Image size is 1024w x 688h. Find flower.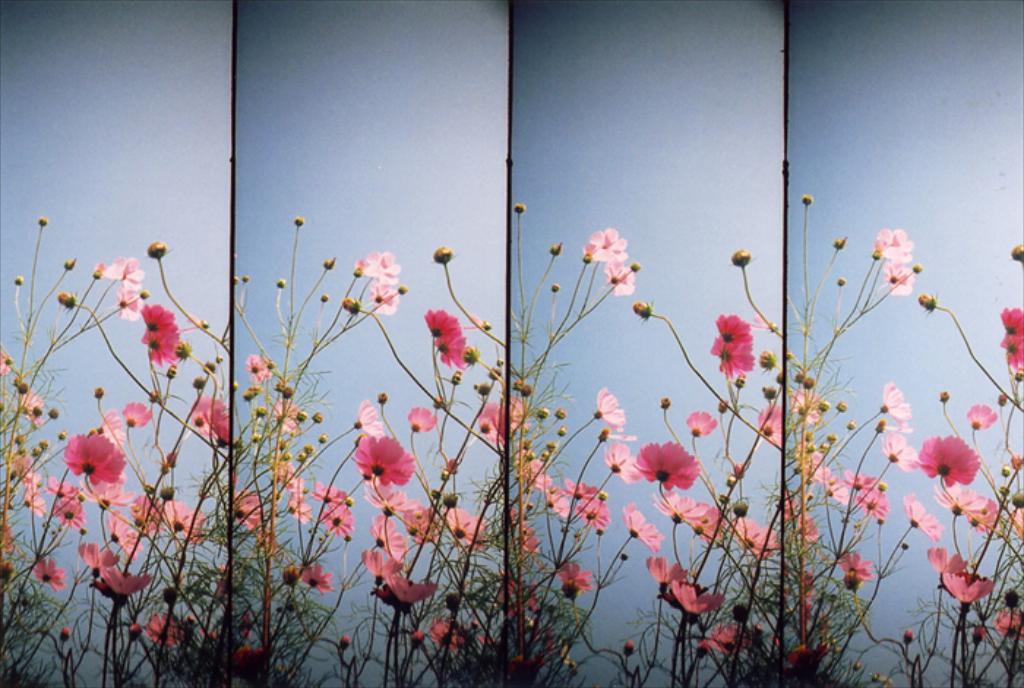
x1=275, y1=274, x2=291, y2=287.
